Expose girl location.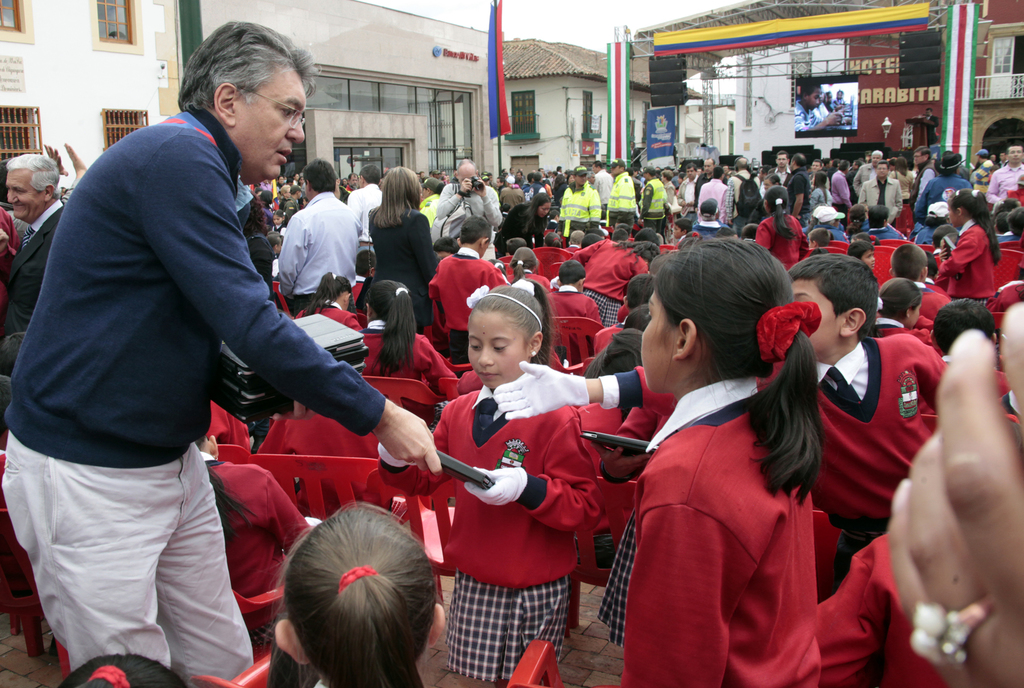
Exposed at left=886, top=156, right=915, bottom=236.
